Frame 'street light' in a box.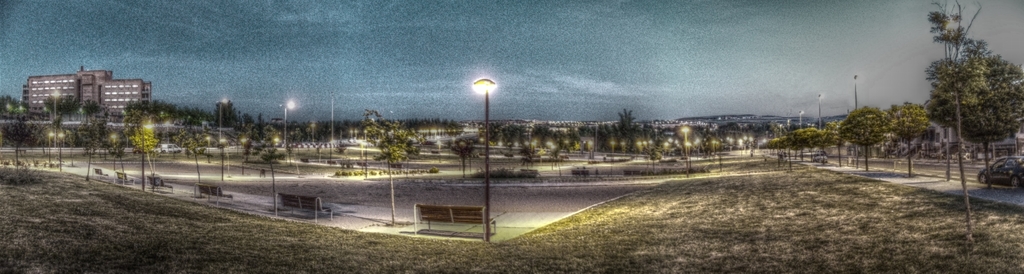
241 137 249 171.
